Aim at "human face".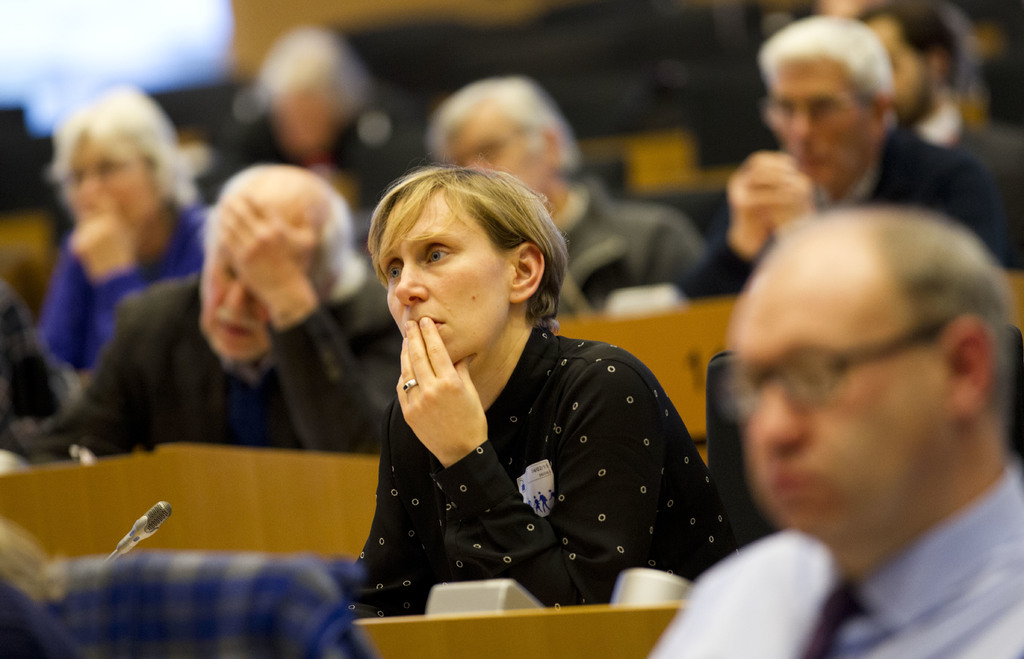
Aimed at {"left": 451, "top": 104, "right": 550, "bottom": 191}.
